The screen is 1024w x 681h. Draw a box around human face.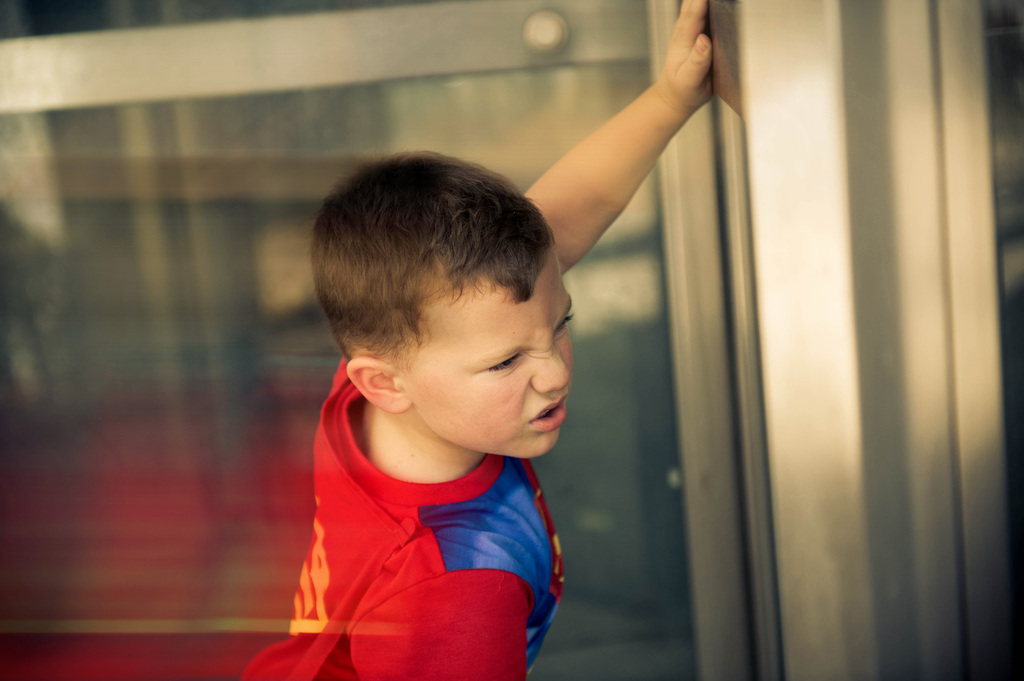
region(410, 249, 573, 459).
